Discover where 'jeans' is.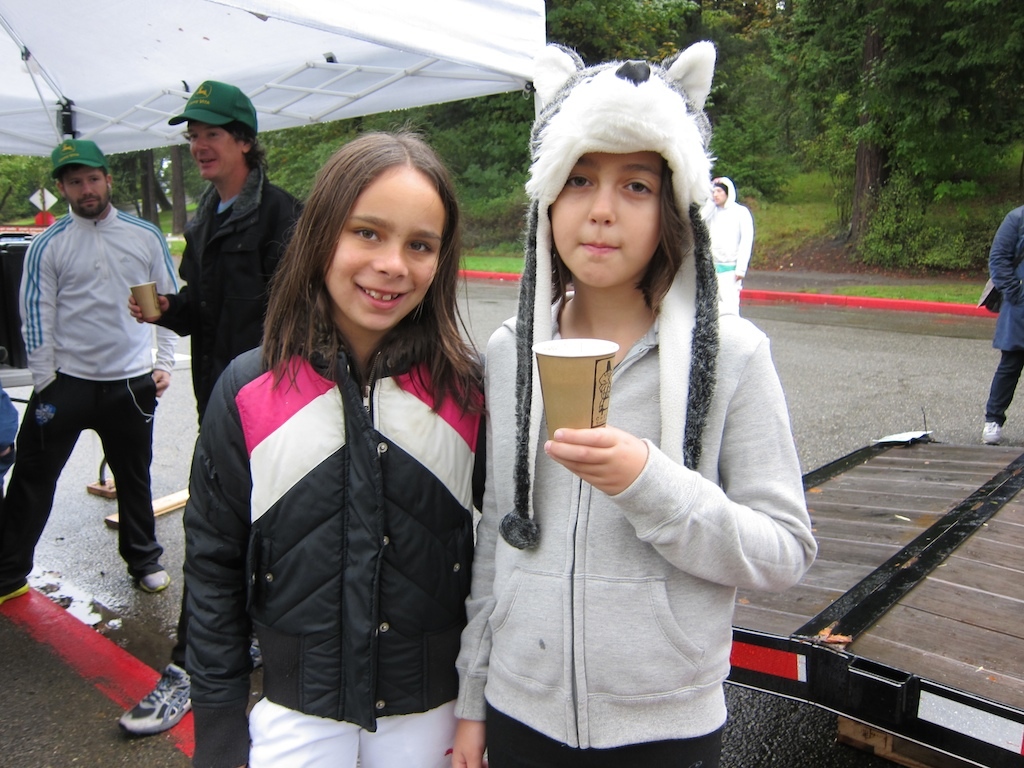
Discovered at detection(29, 381, 170, 602).
